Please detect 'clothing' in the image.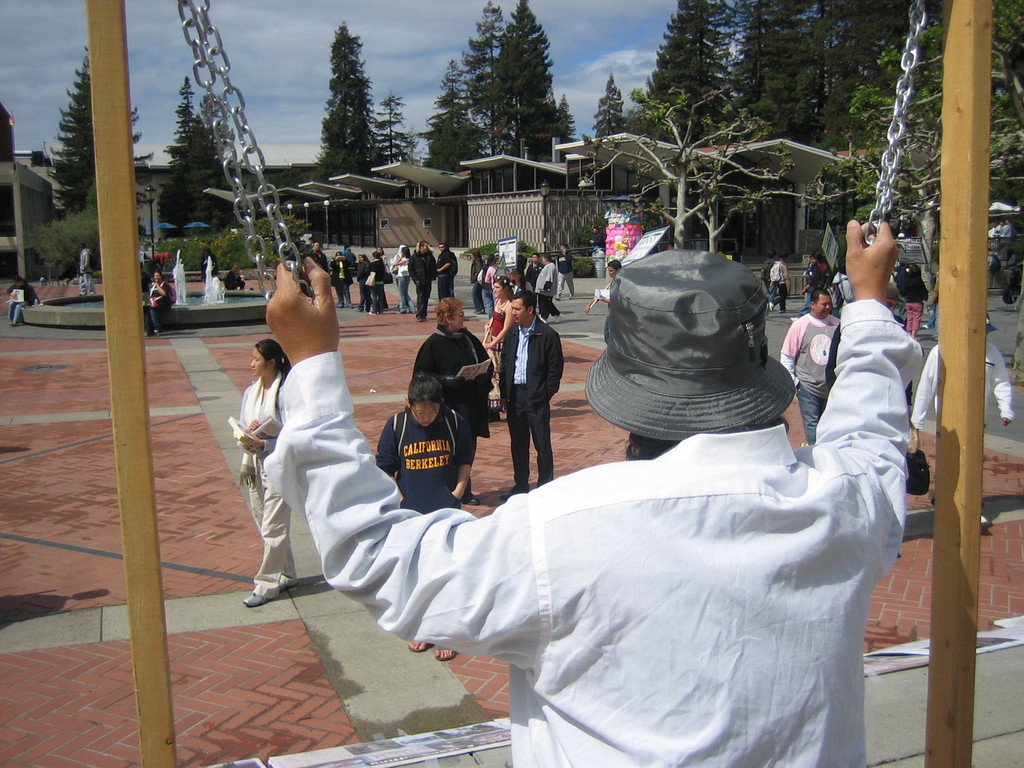
BBox(390, 242, 408, 284).
